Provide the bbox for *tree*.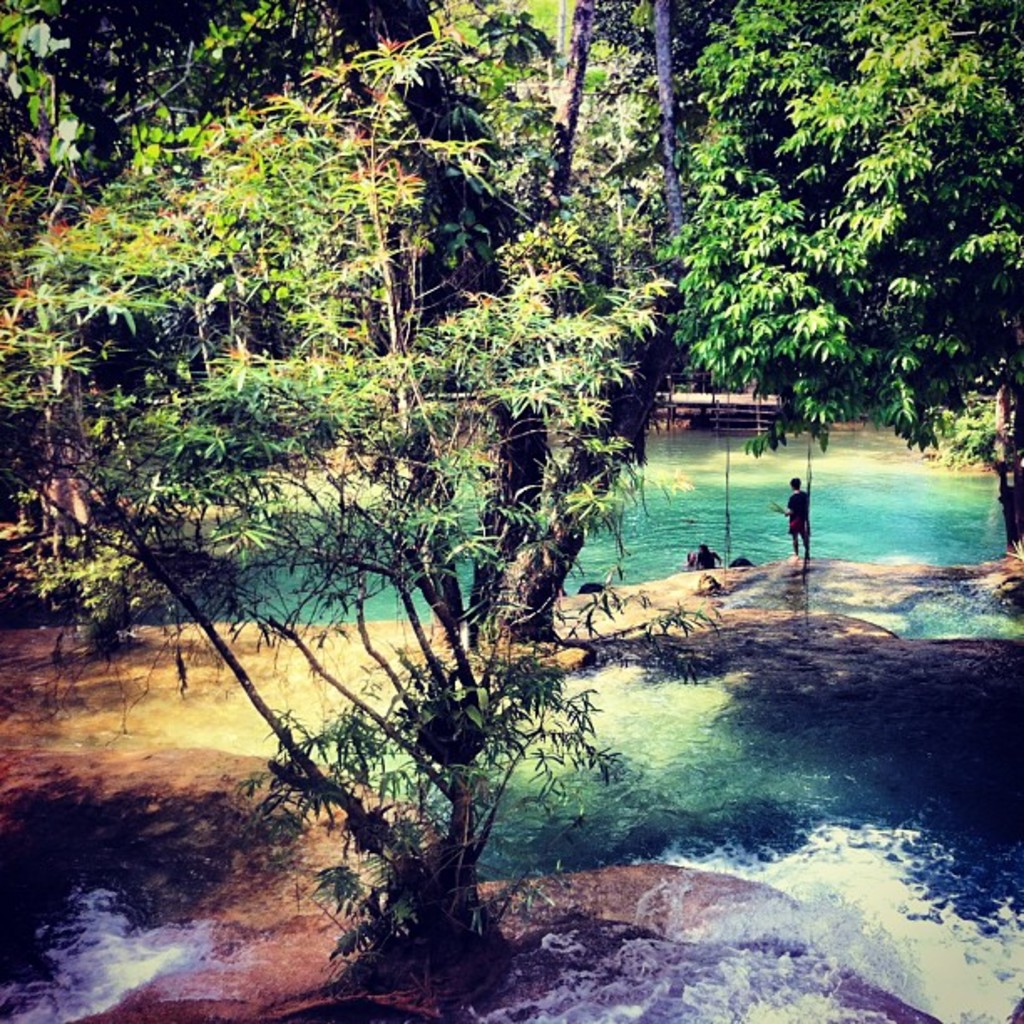
bbox=[0, 0, 457, 643].
